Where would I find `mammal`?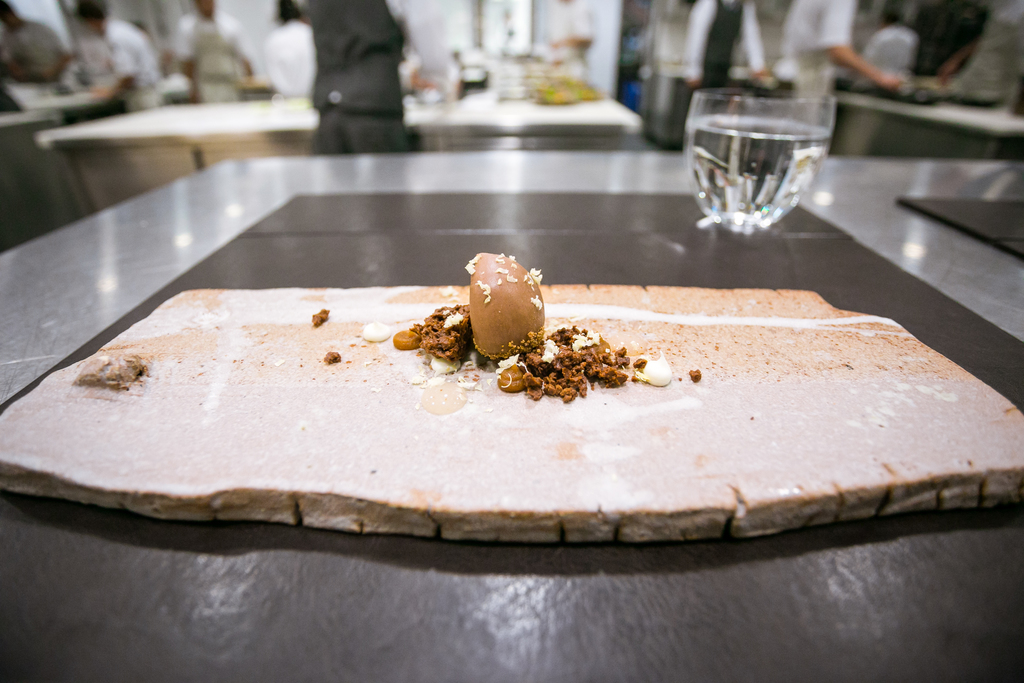
At [257, 0, 317, 93].
